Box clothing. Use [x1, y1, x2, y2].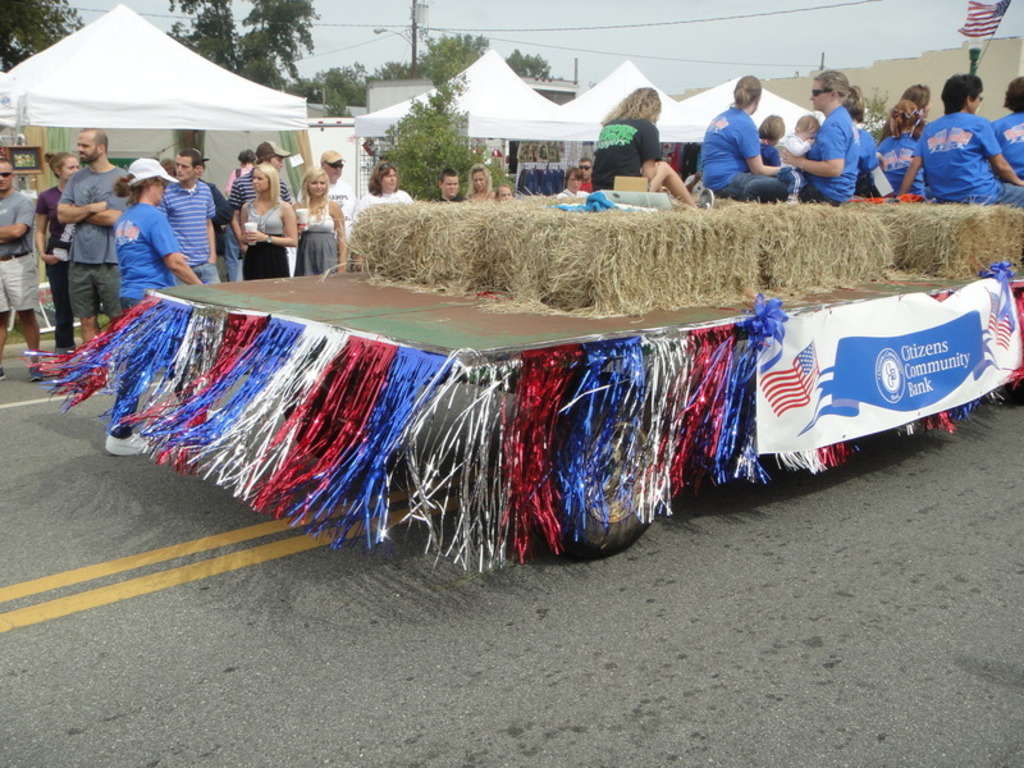
[590, 109, 662, 186].
